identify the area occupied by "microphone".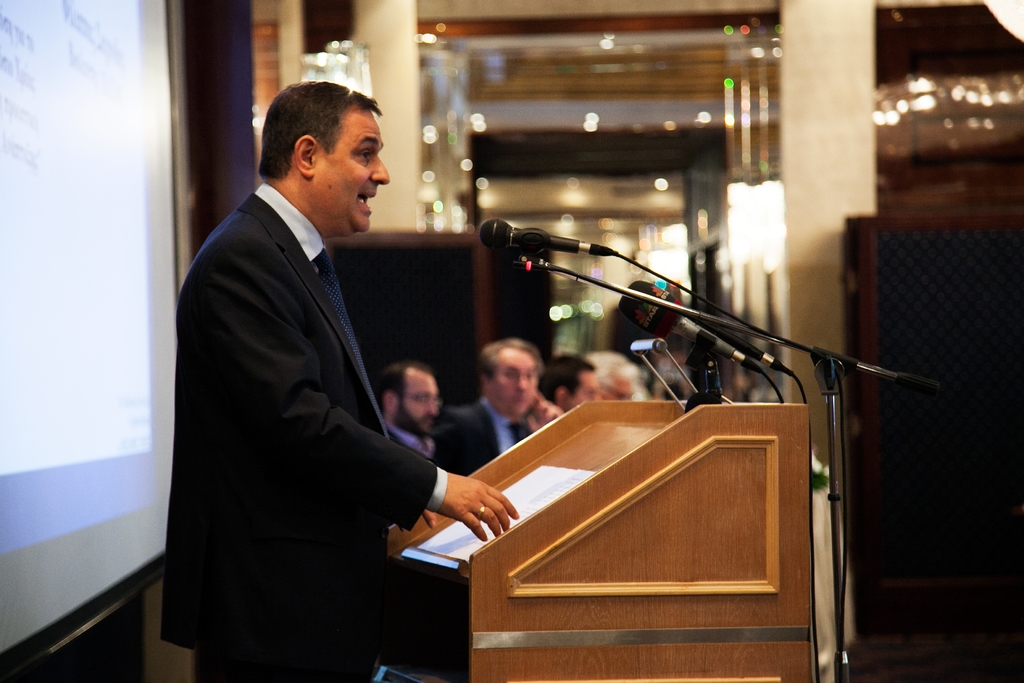
Area: [x1=620, y1=283, x2=765, y2=375].
